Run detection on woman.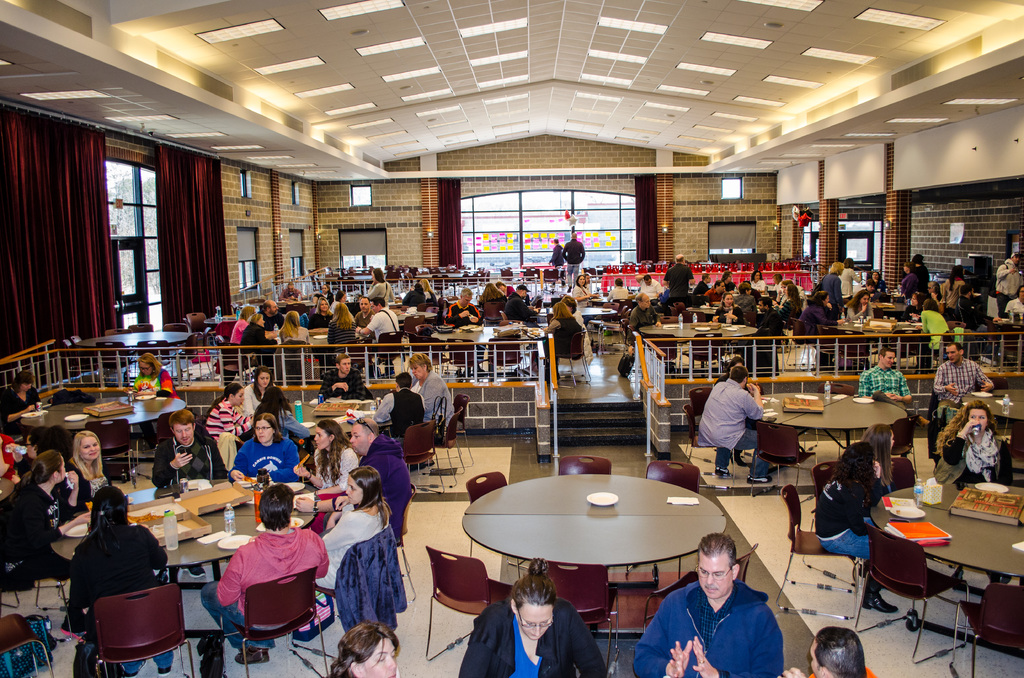
Result: bbox(476, 279, 509, 315).
